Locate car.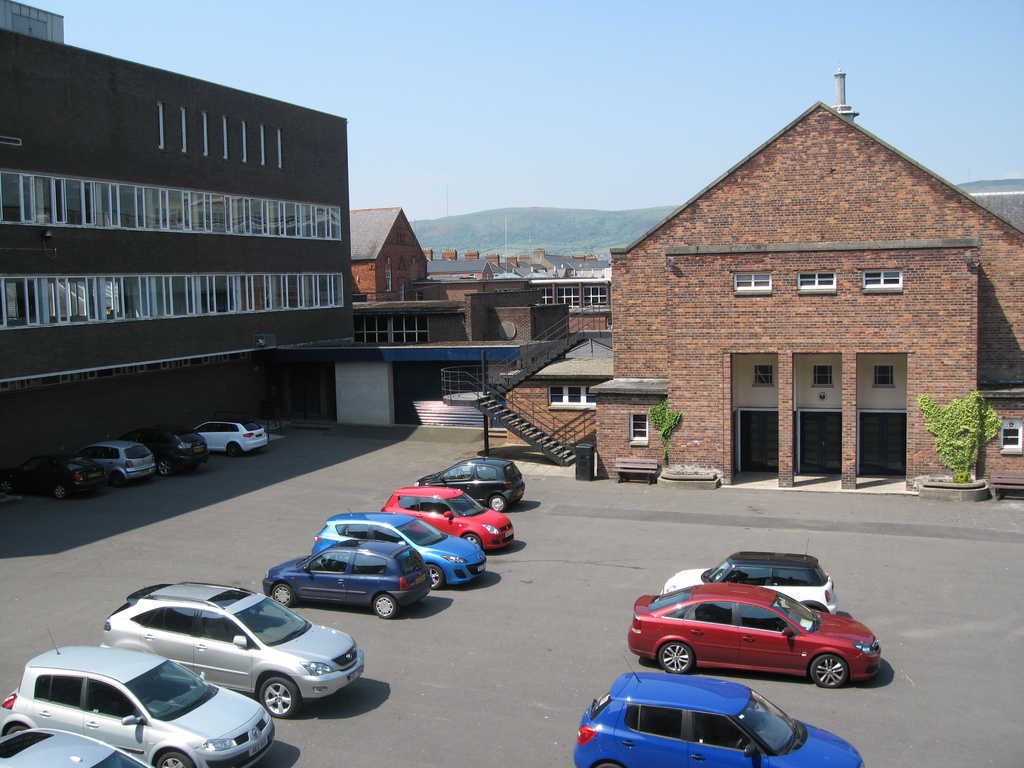
Bounding box: (left=0, top=449, right=109, bottom=499).
